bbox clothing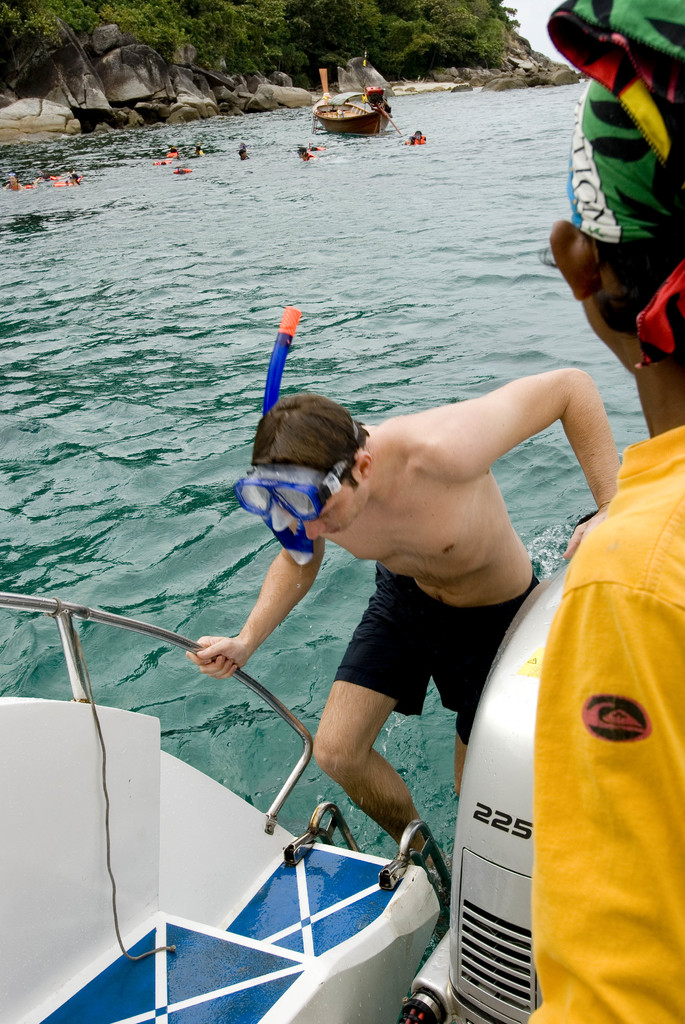
<region>315, 556, 528, 823</region>
